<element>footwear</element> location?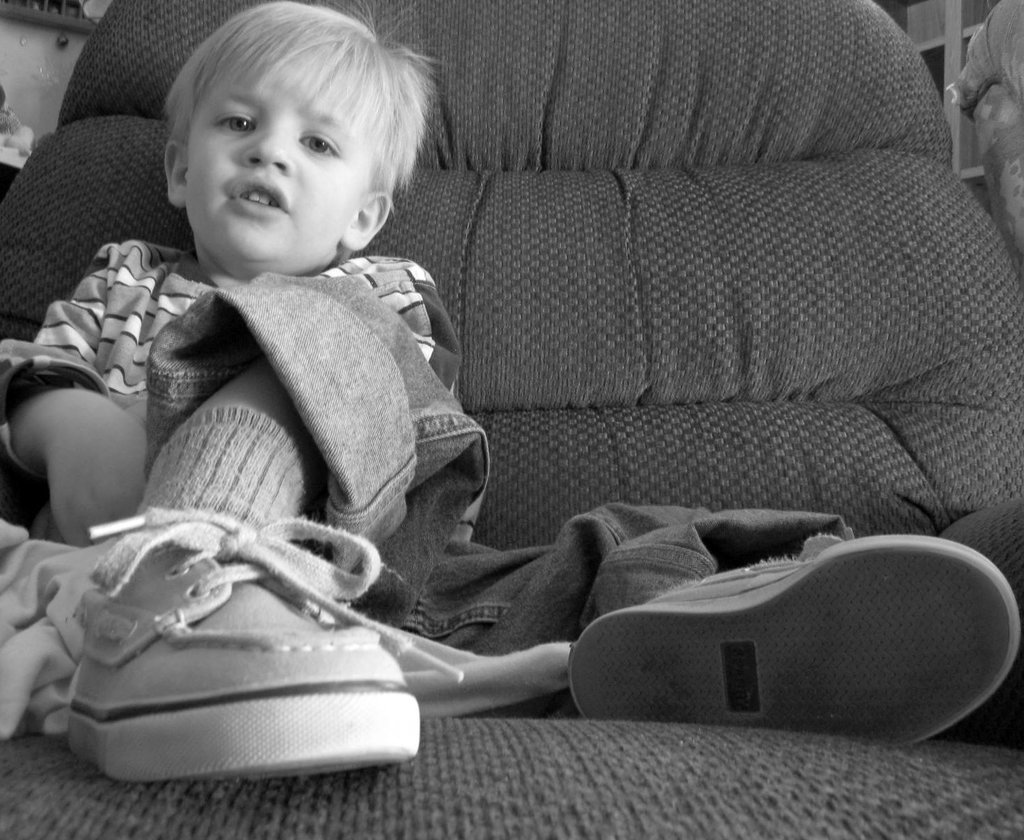
(left=64, top=508, right=465, bottom=785)
